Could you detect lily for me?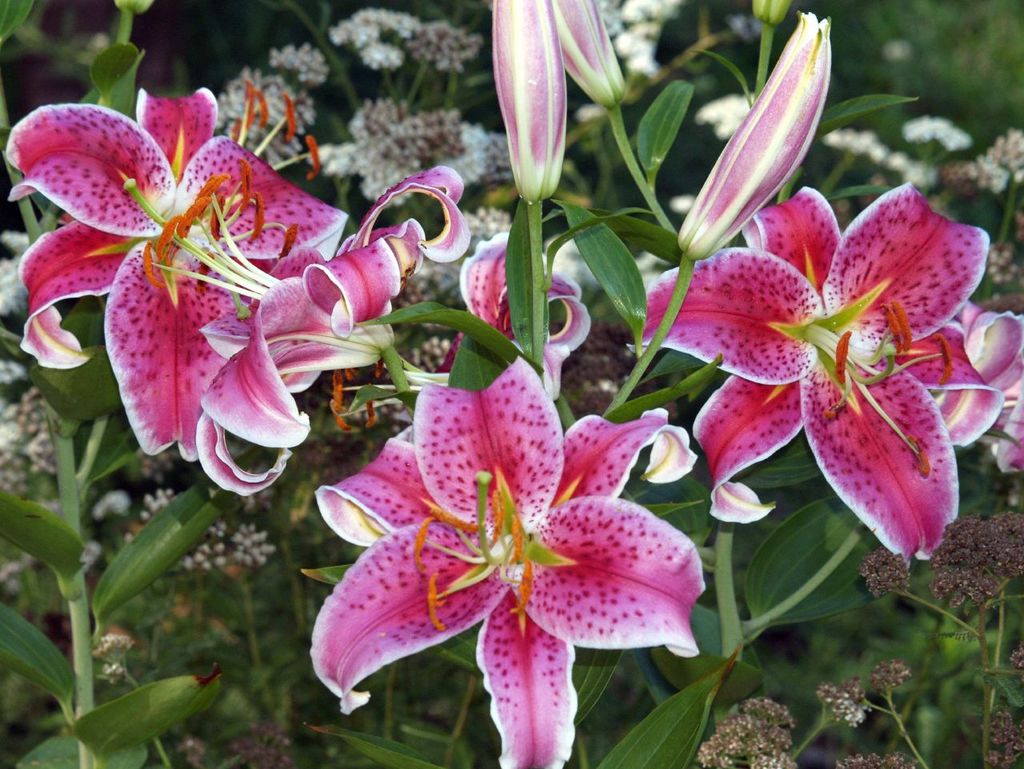
Detection result: [left=642, top=184, right=990, bottom=570].
